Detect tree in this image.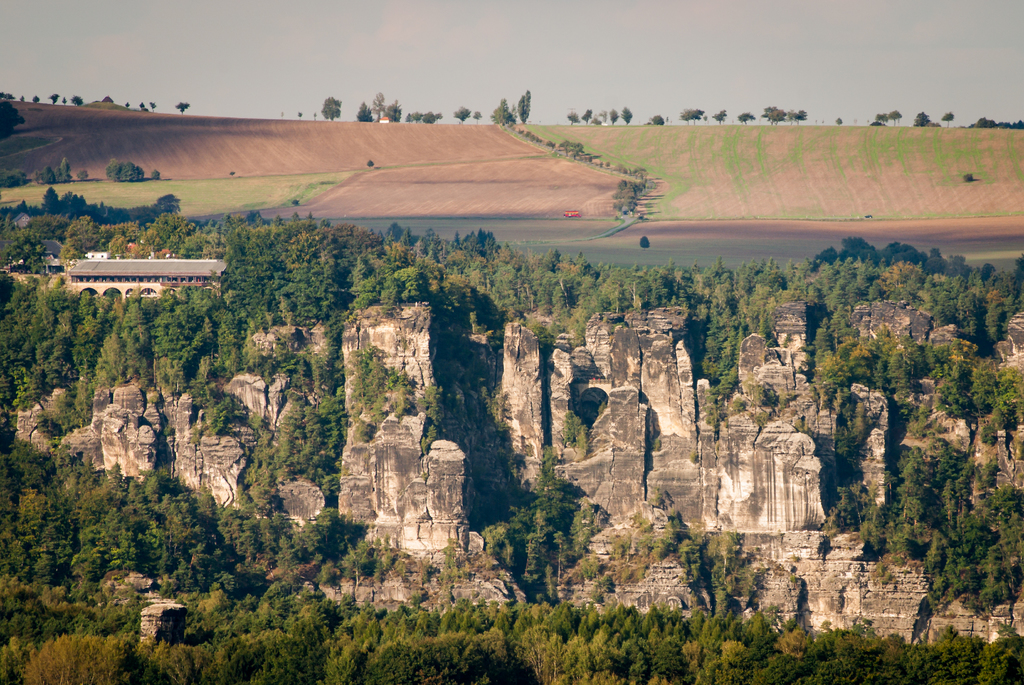
Detection: locate(55, 90, 64, 103).
